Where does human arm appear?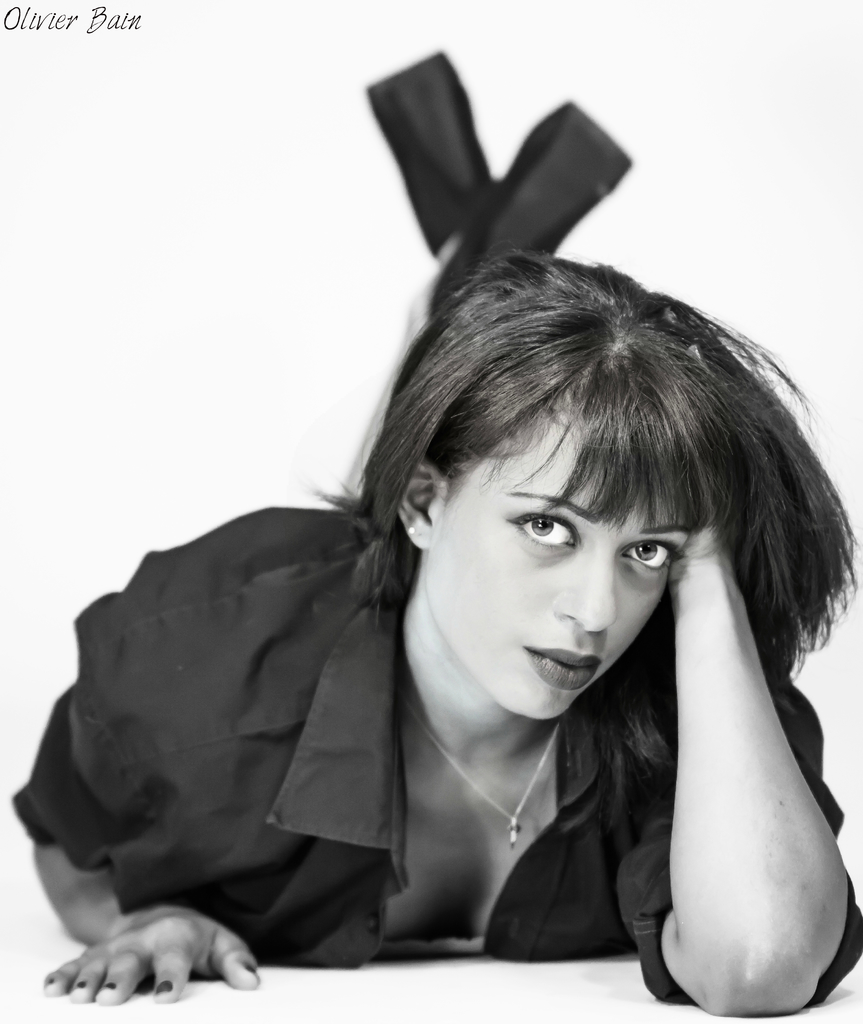
Appears at [12,668,258,1000].
